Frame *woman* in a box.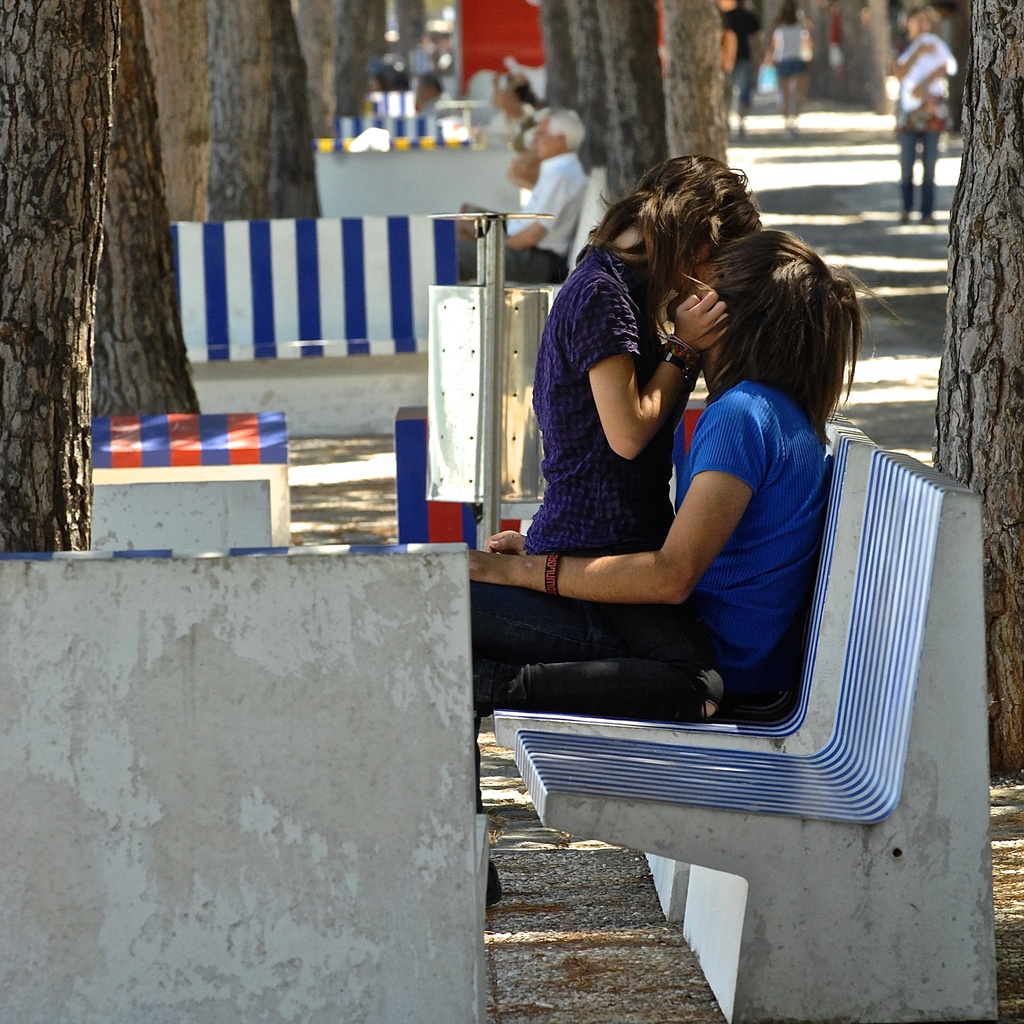
{"left": 888, "top": 4, "right": 957, "bottom": 220}.
